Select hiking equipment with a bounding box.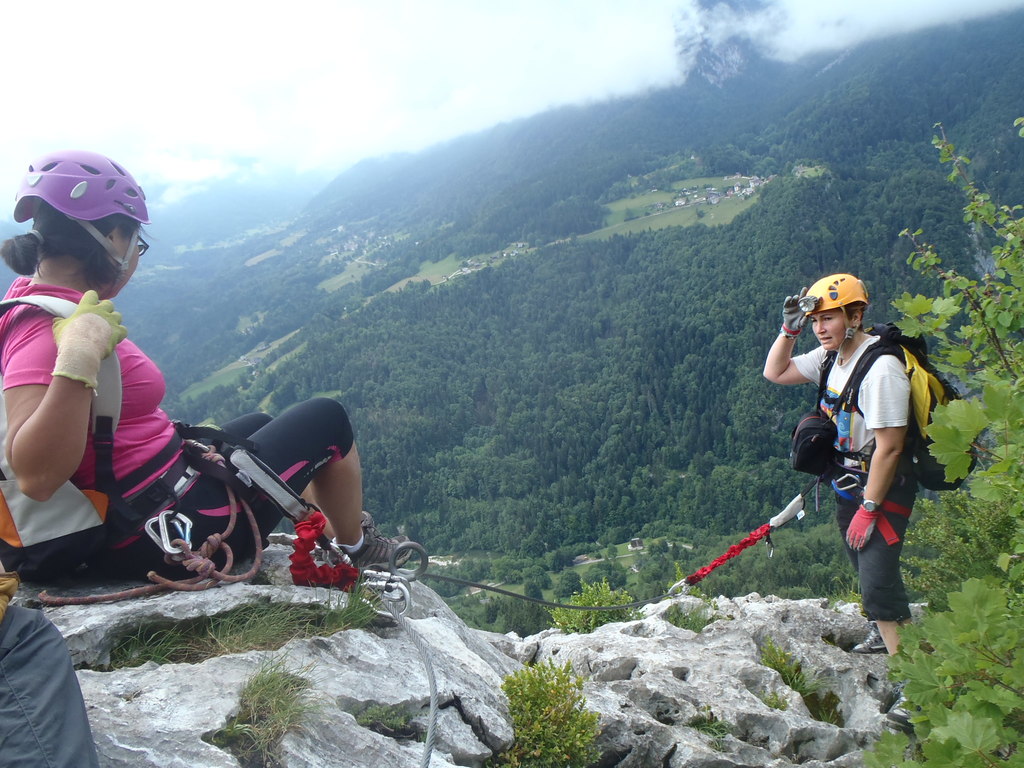
box(46, 290, 125, 390).
